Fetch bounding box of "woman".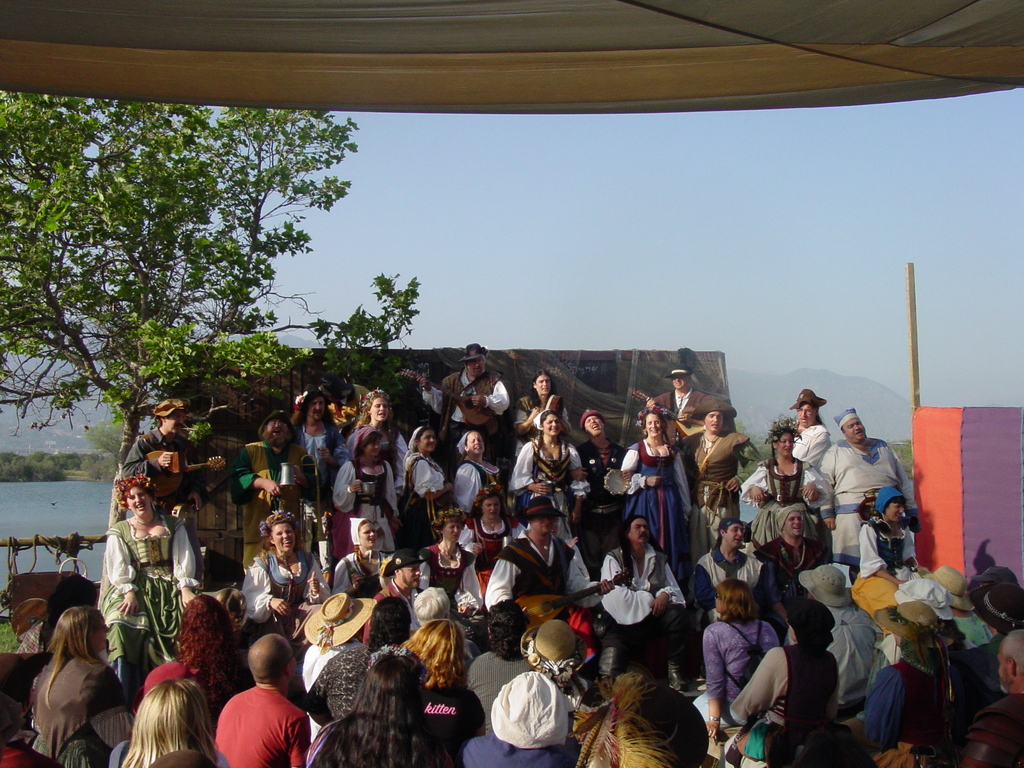
Bbox: bbox(330, 515, 388, 597).
